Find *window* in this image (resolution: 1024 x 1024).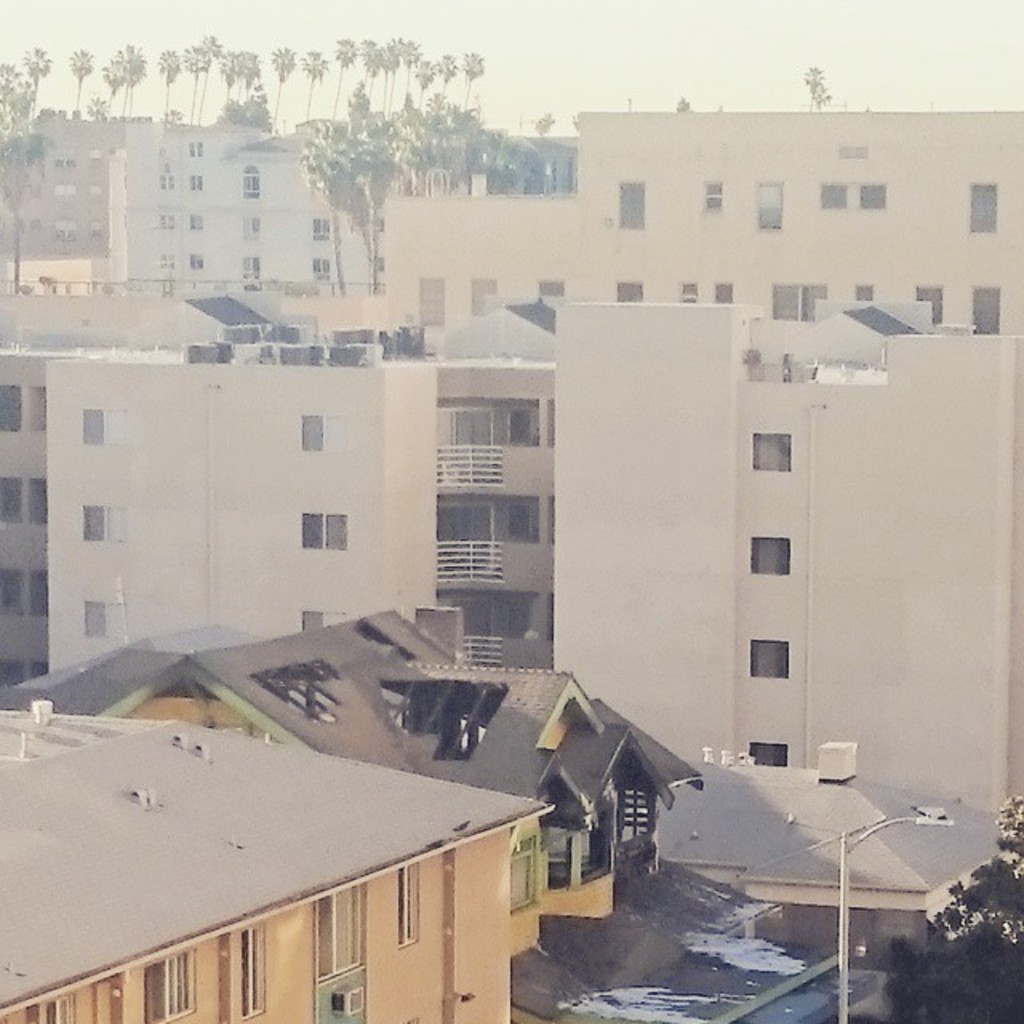
region(470, 278, 502, 318).
